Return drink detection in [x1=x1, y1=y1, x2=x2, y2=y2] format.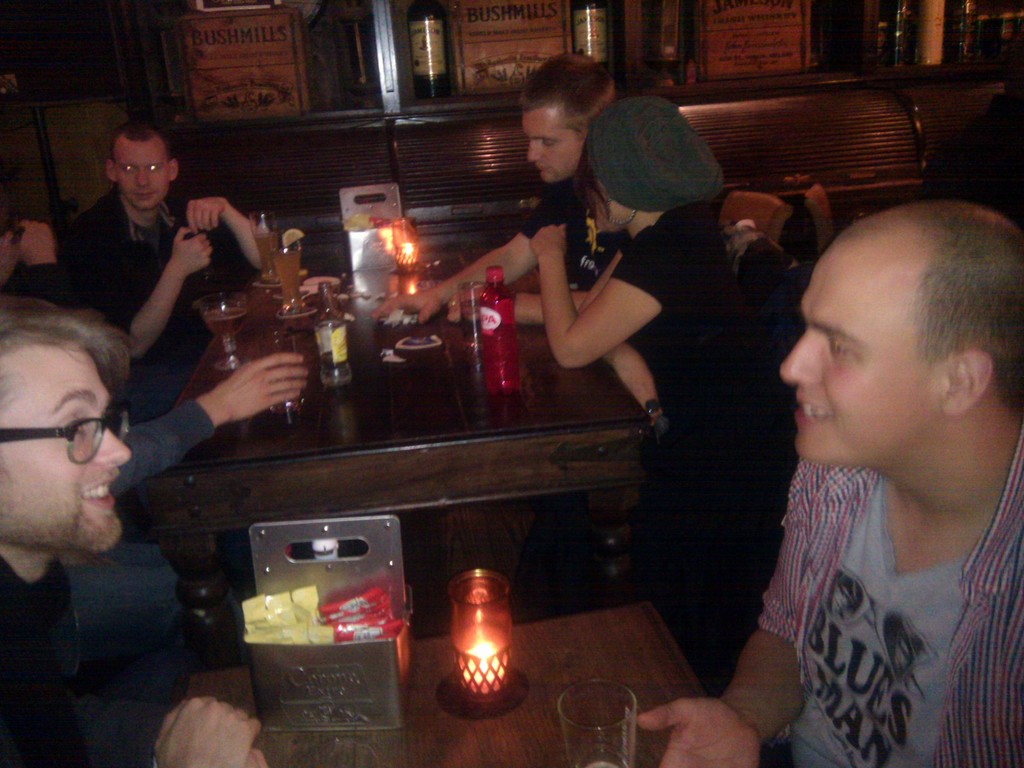
[x1=317, y1=352, x2=354, y2=387].
